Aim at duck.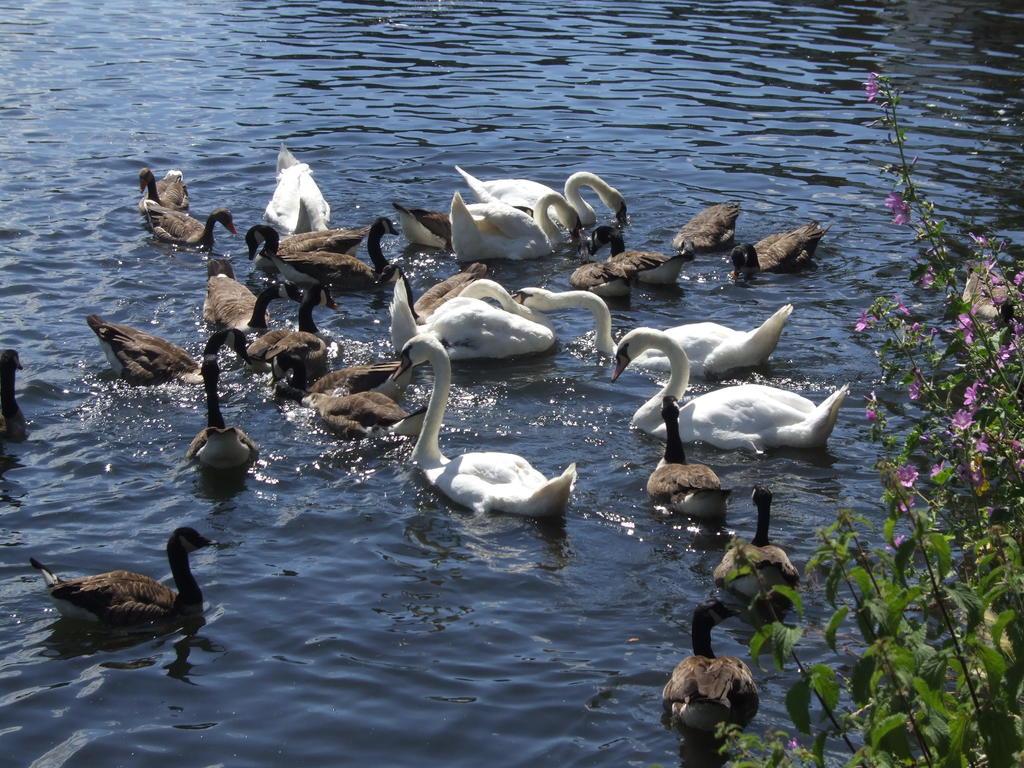
Aimed at bbox=[568, 262, 636, 297].
